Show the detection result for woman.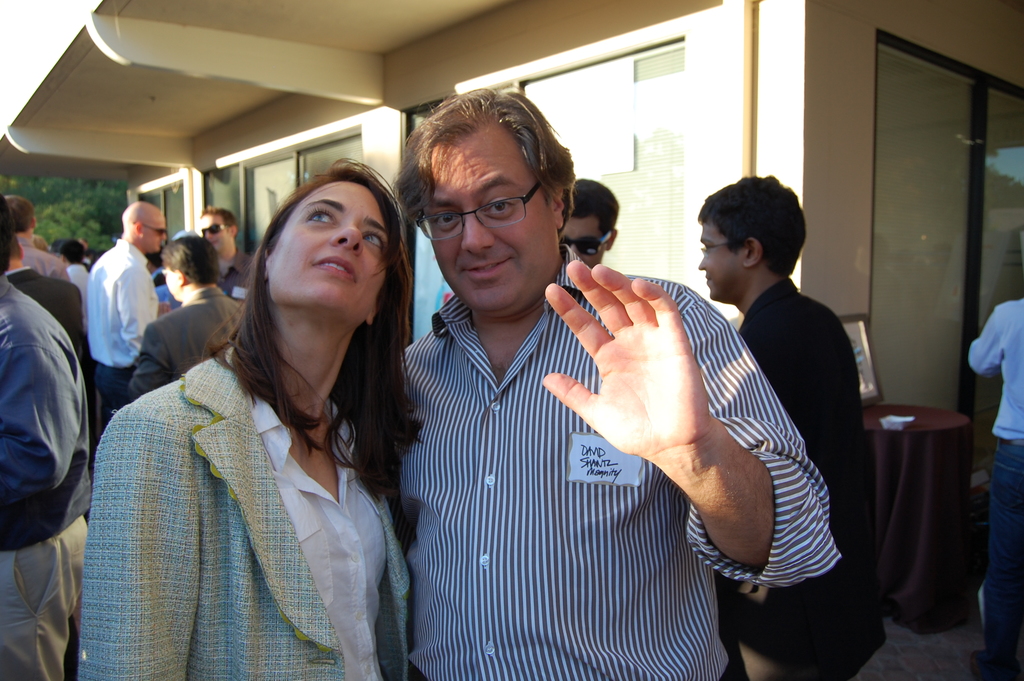
detection(95, 163, 429, 677).
